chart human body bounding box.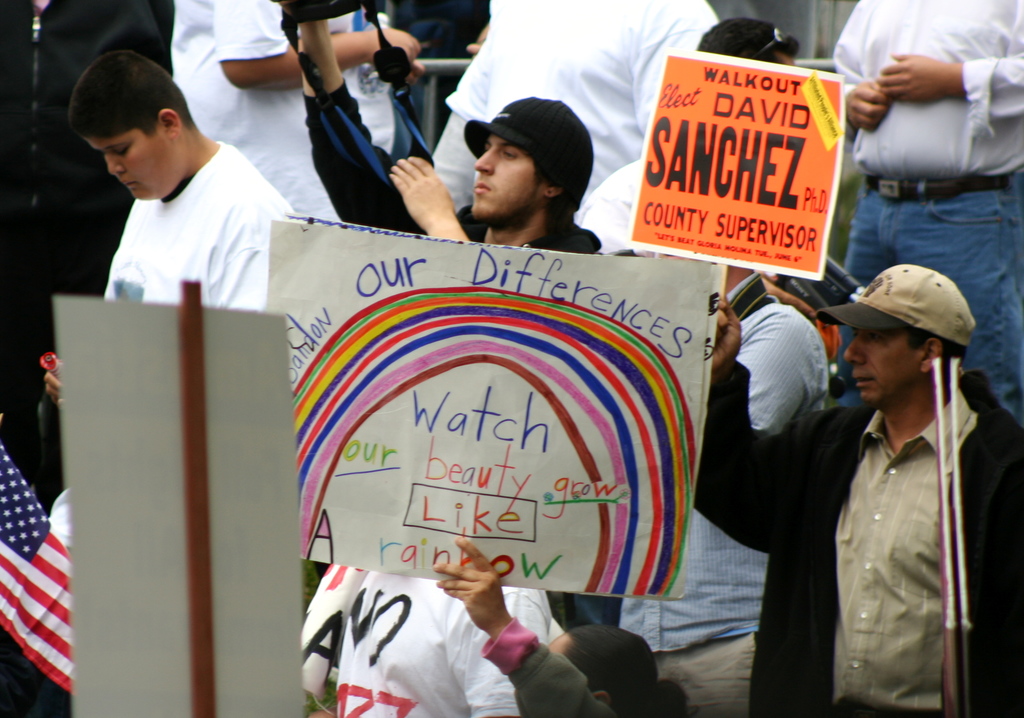
Charted: (x1=43, y1=44, x2=301, y2=410).
